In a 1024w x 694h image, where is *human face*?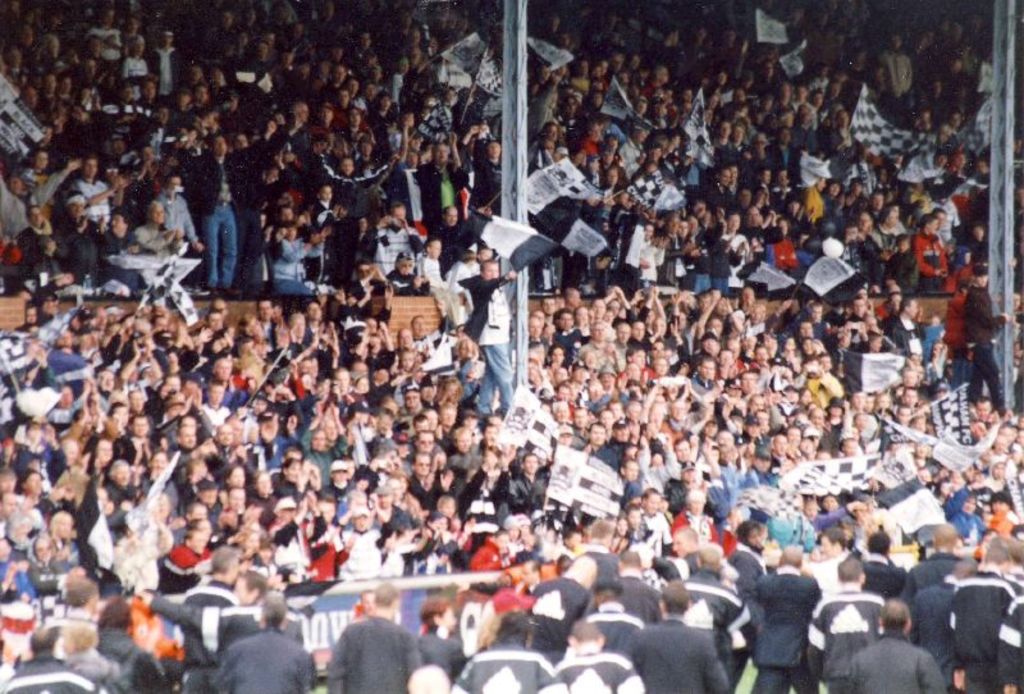
x1=481, y1=446, x2=495, y2=467.
